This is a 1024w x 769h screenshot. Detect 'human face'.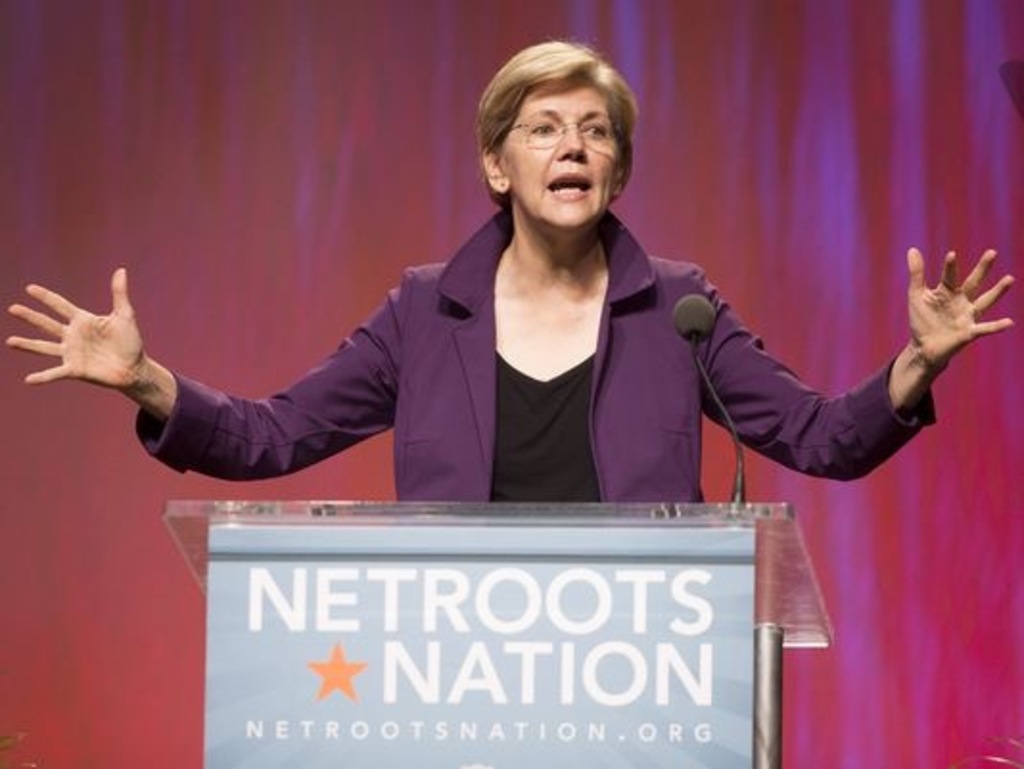
rect(504, 79, 621, 226).
